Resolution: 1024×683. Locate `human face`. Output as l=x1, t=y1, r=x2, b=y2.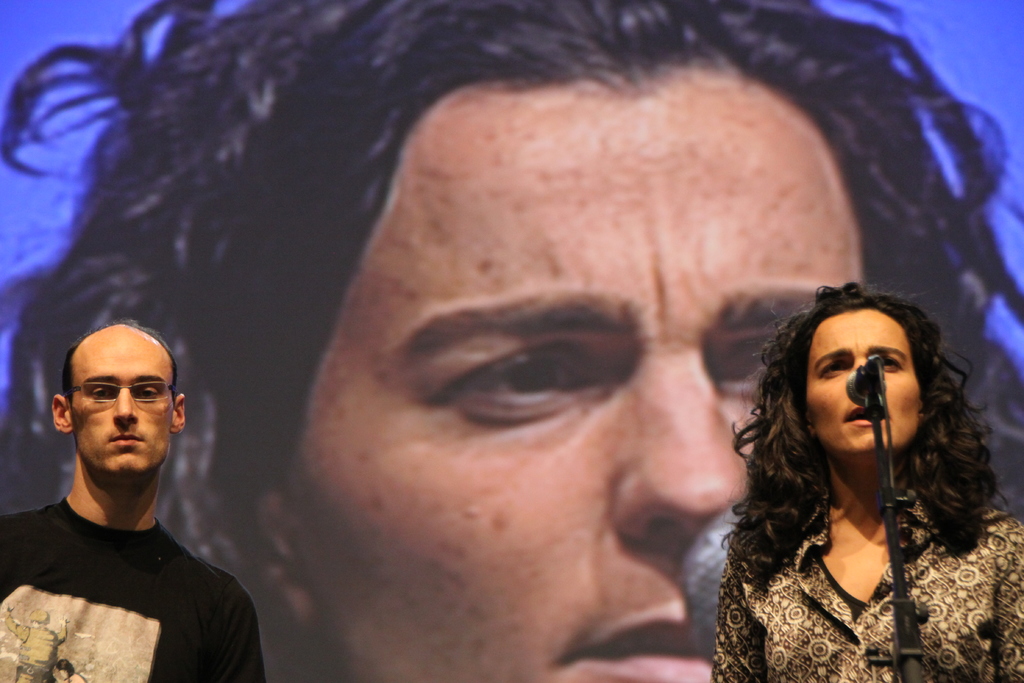
l=806, t=309, r=924, b=442.
